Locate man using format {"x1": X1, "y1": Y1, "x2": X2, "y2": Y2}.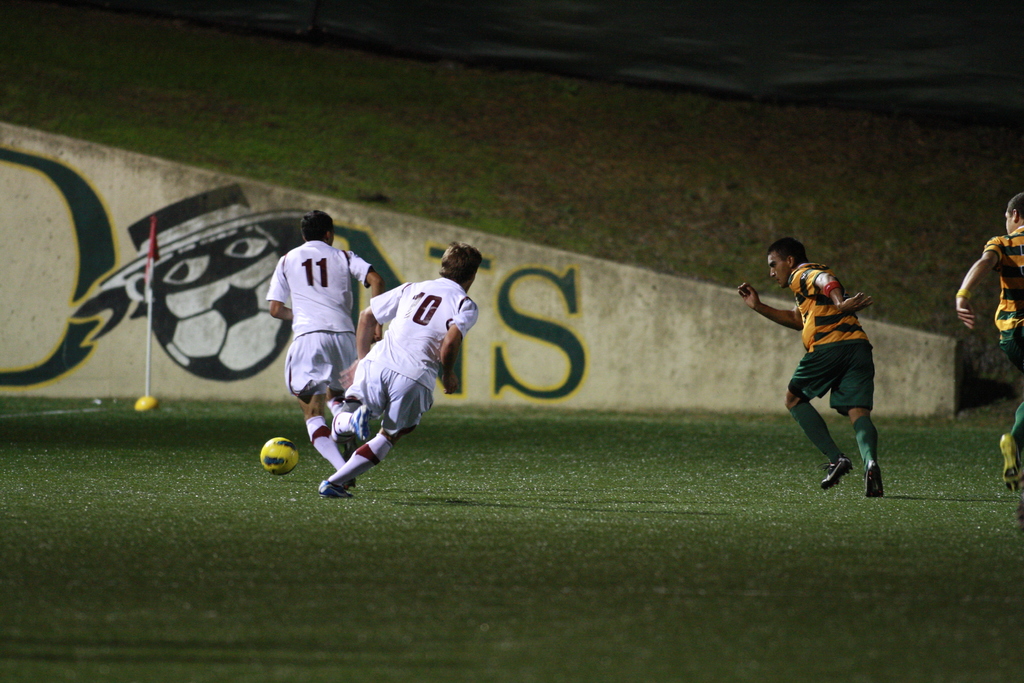
{"x1": 761, "y1": 237, "x2": 897, "y2": 508}.
